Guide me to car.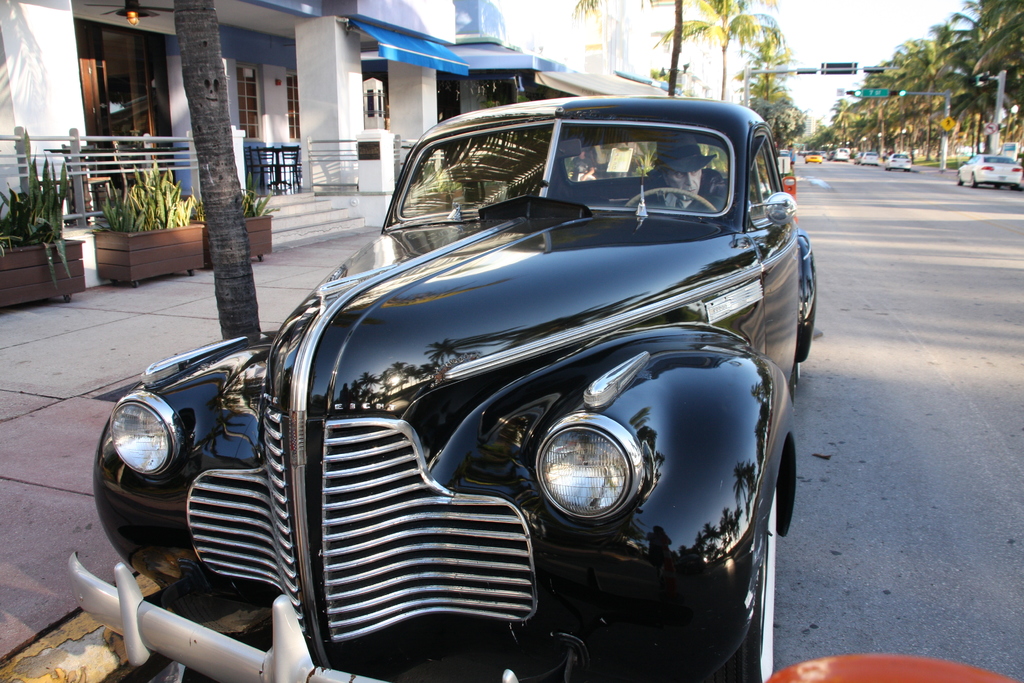
Guidance: (x1=806, y1=152, x2=824, y2=161).
